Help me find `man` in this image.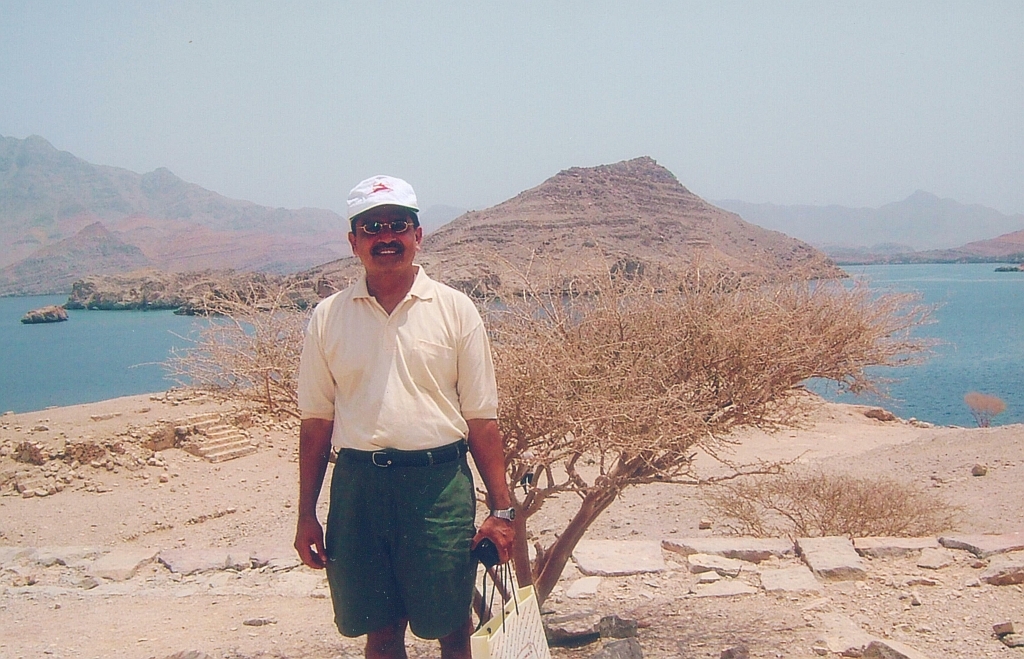
Found it: x1=285 y1=188 x2=512 y2=658.
